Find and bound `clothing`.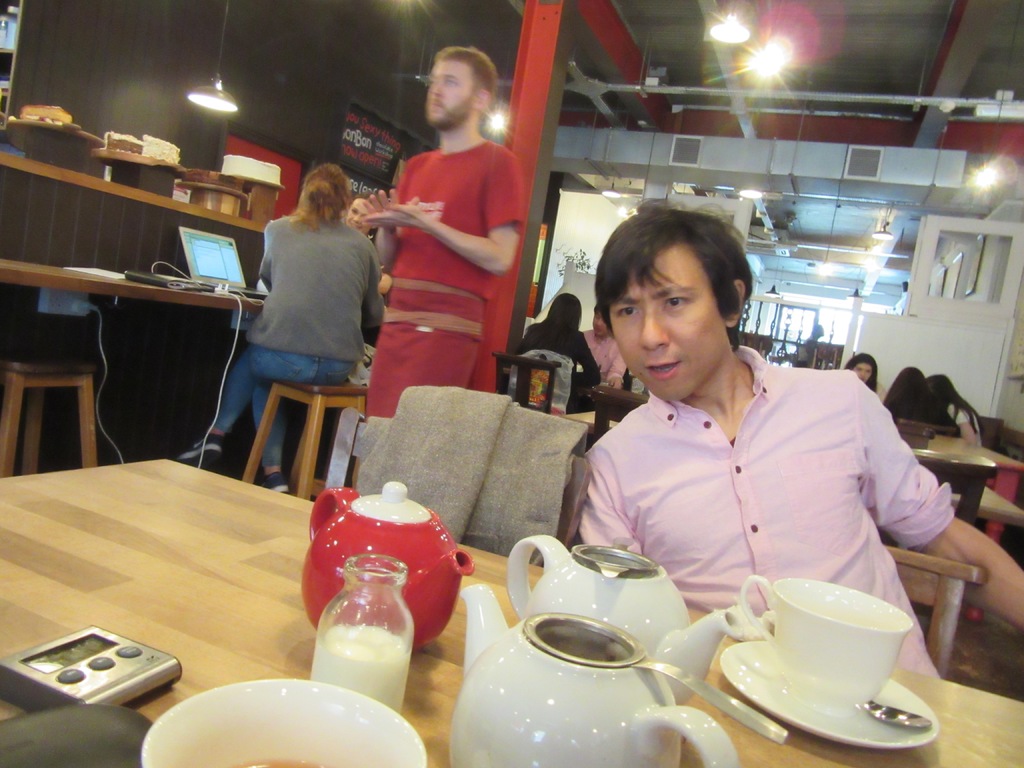
Bound: 949, 397, 979, 514.
